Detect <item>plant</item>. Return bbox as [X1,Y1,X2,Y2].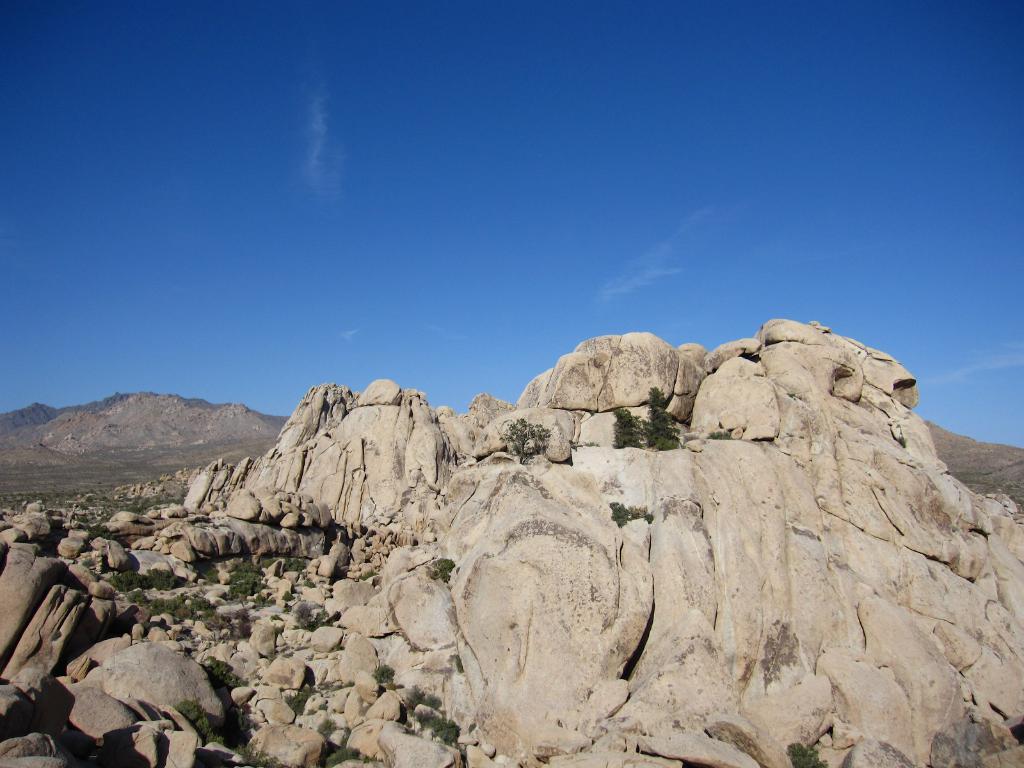
[288,600,321,630].
